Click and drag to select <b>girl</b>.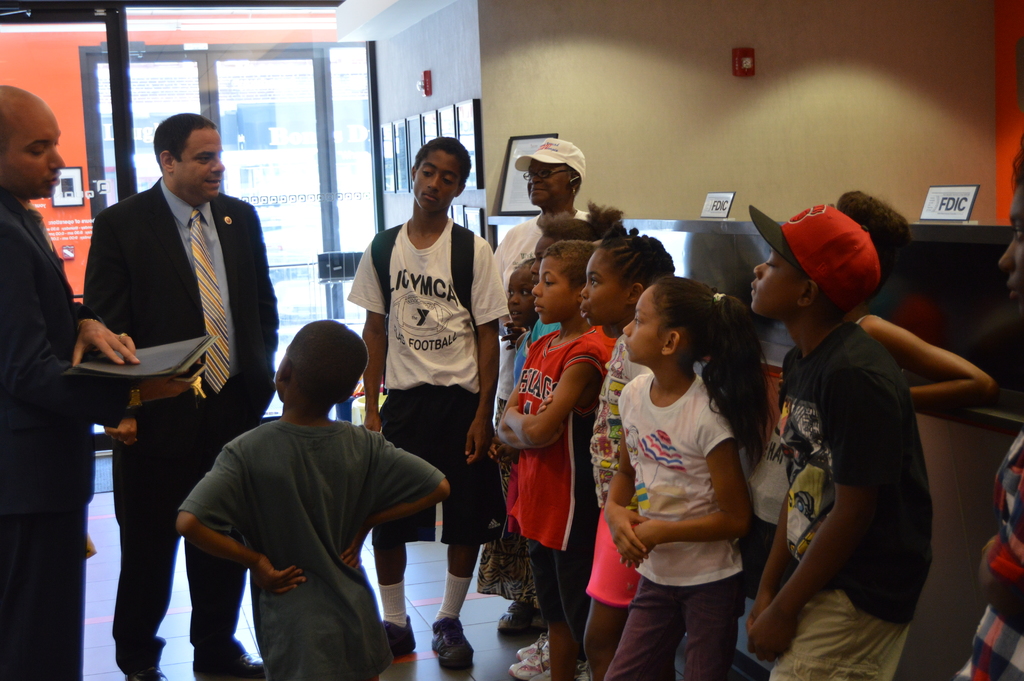
Selection: pyautogui.locateOnScreen(602, 279, 772, 680).
